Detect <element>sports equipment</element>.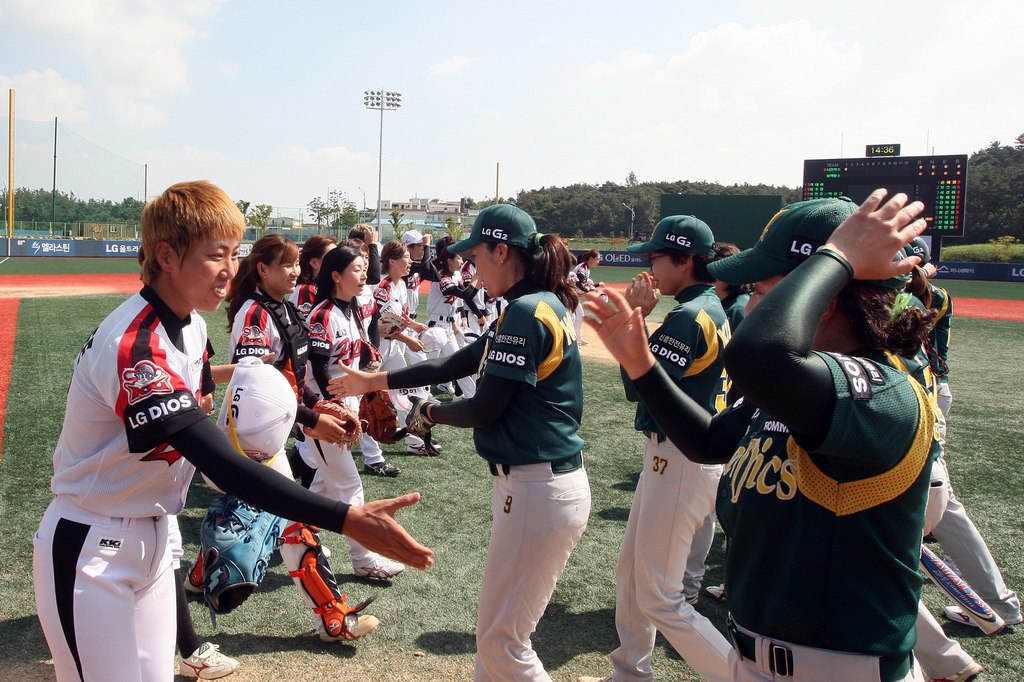
Detected at select_region(919, 541, 1005, 636).
